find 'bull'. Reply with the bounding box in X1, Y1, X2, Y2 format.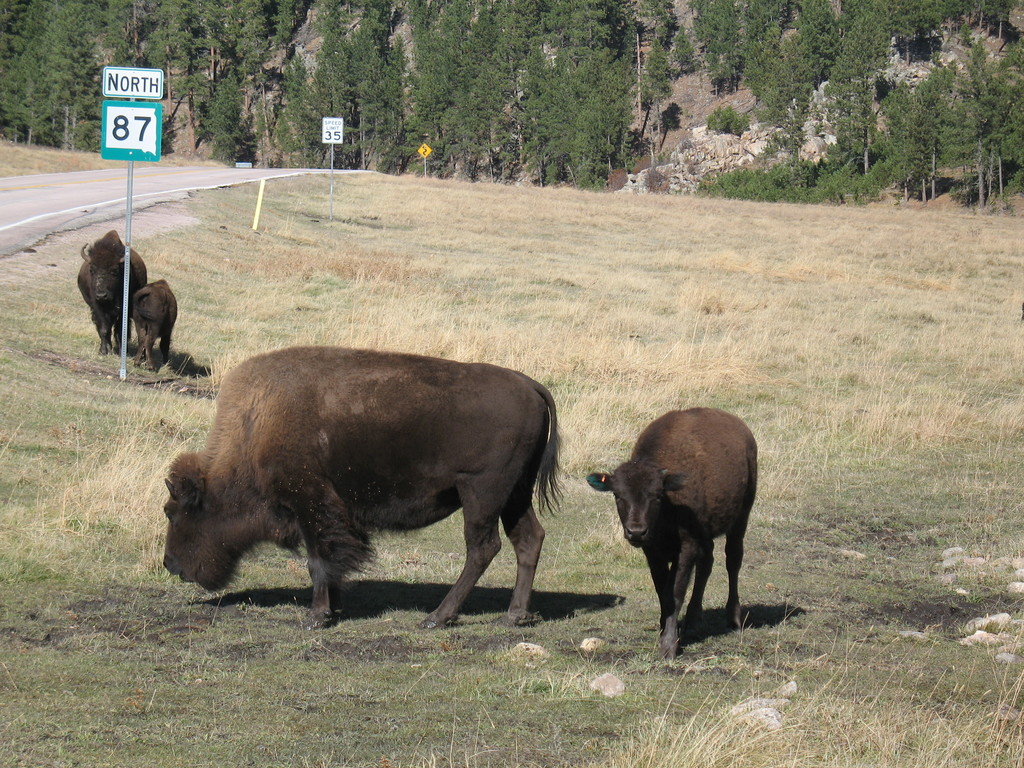
160, 344, 569, 630.
